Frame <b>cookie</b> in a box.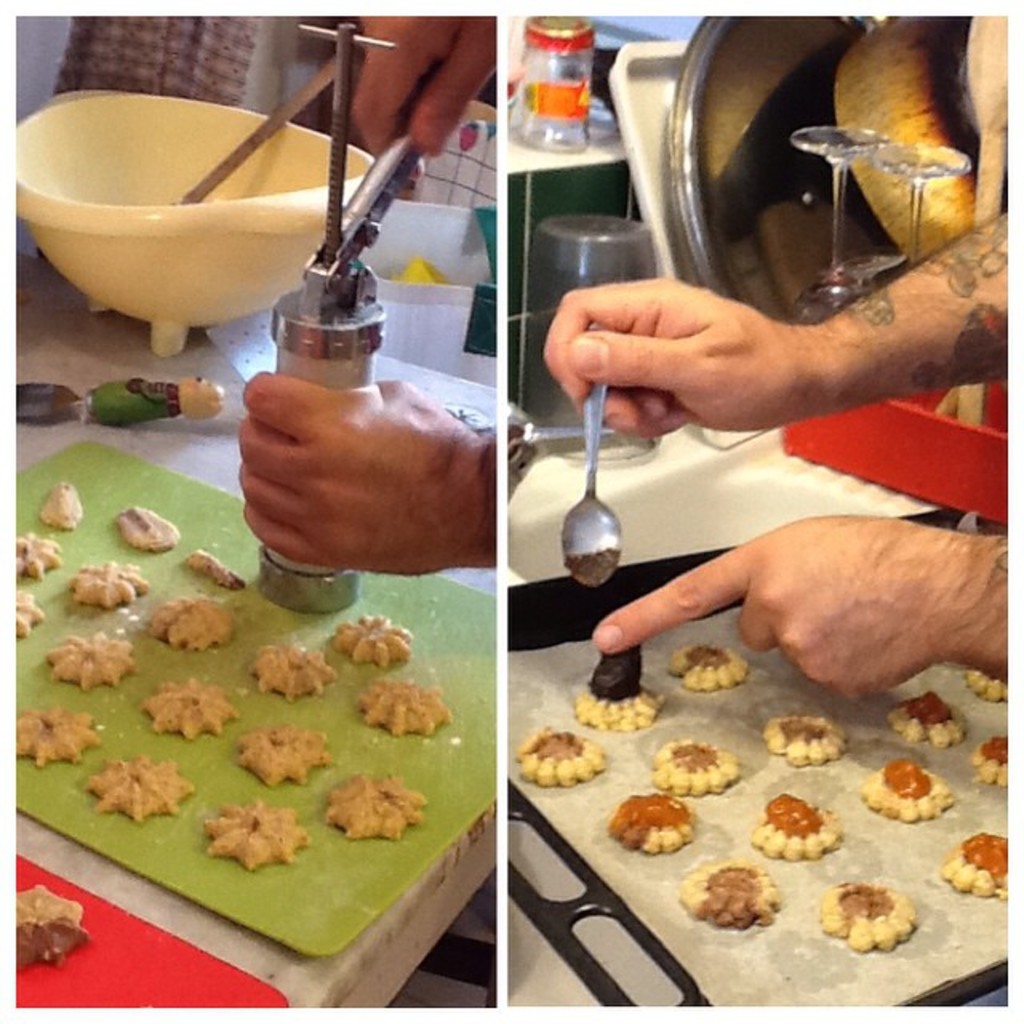
605/795/696/854.
